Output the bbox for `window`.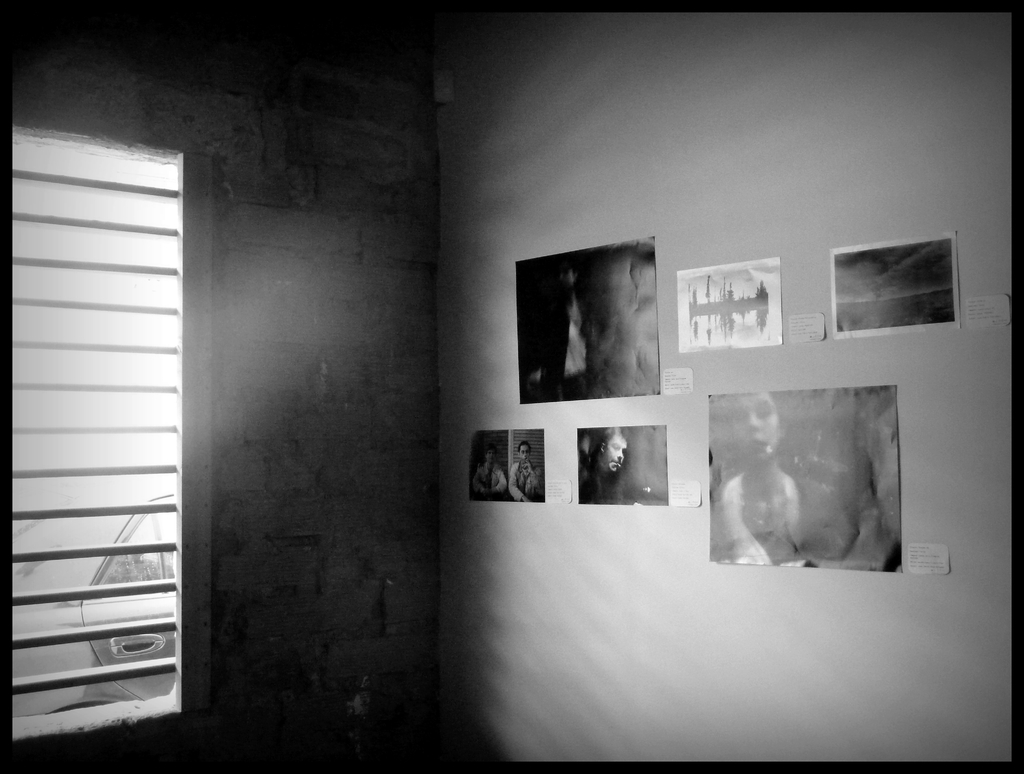
box=[6, 125, 181, 741].
